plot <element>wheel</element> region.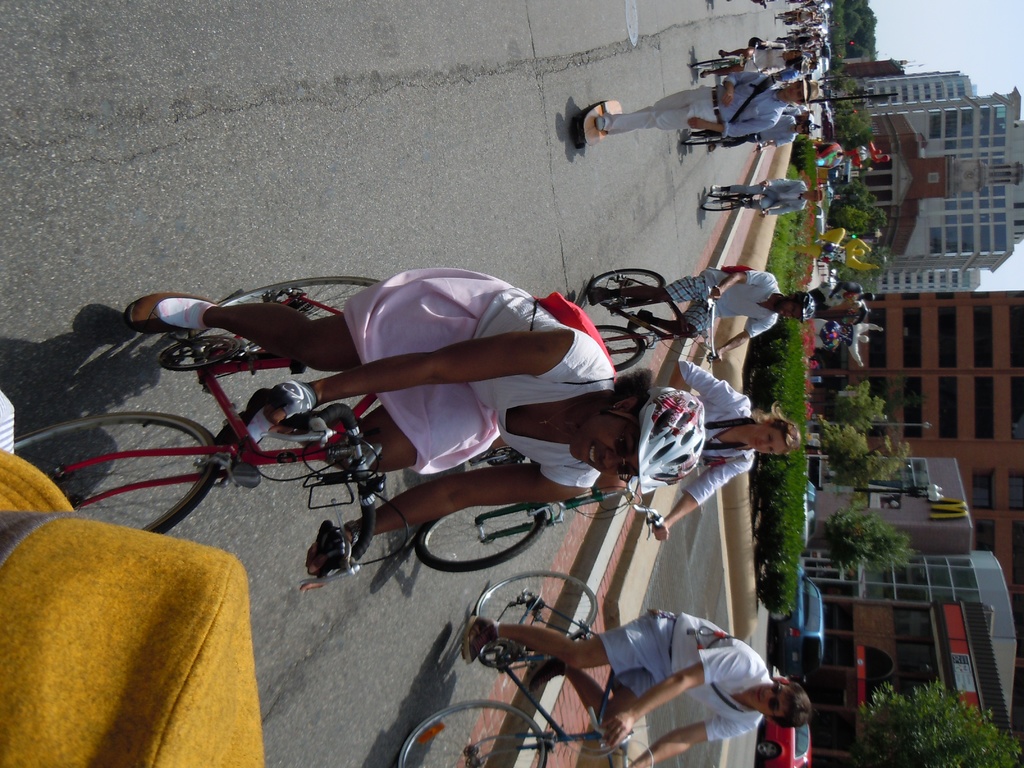
Plotted at box(692, 59, 737, 71).
